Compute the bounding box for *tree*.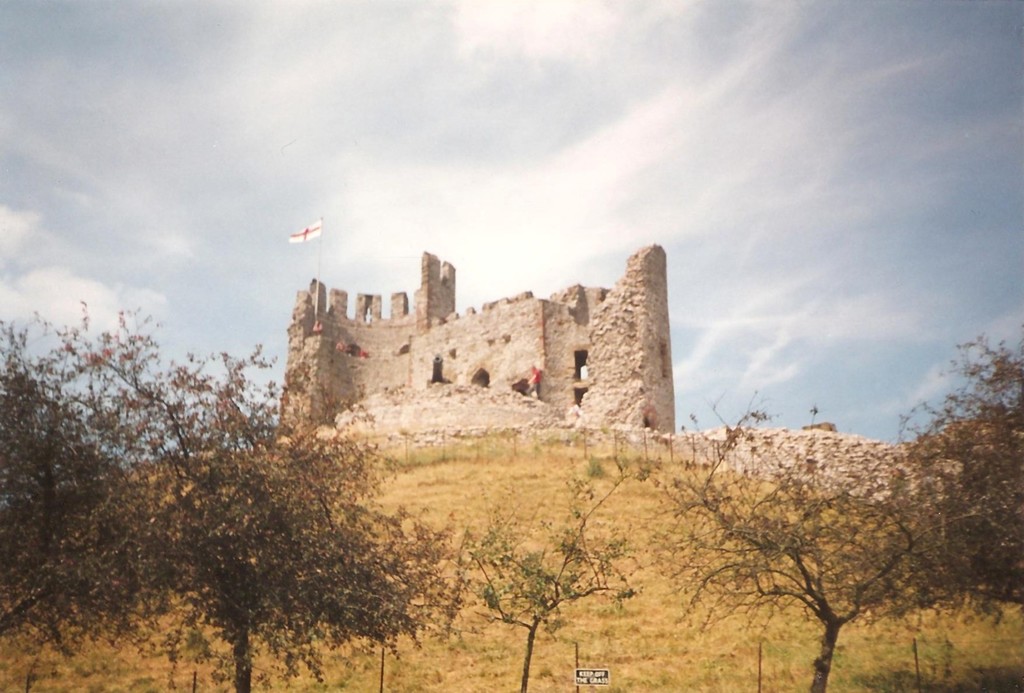
{"x1": 644, "y1": 331, "x2": 1023, "y2": 692}.
